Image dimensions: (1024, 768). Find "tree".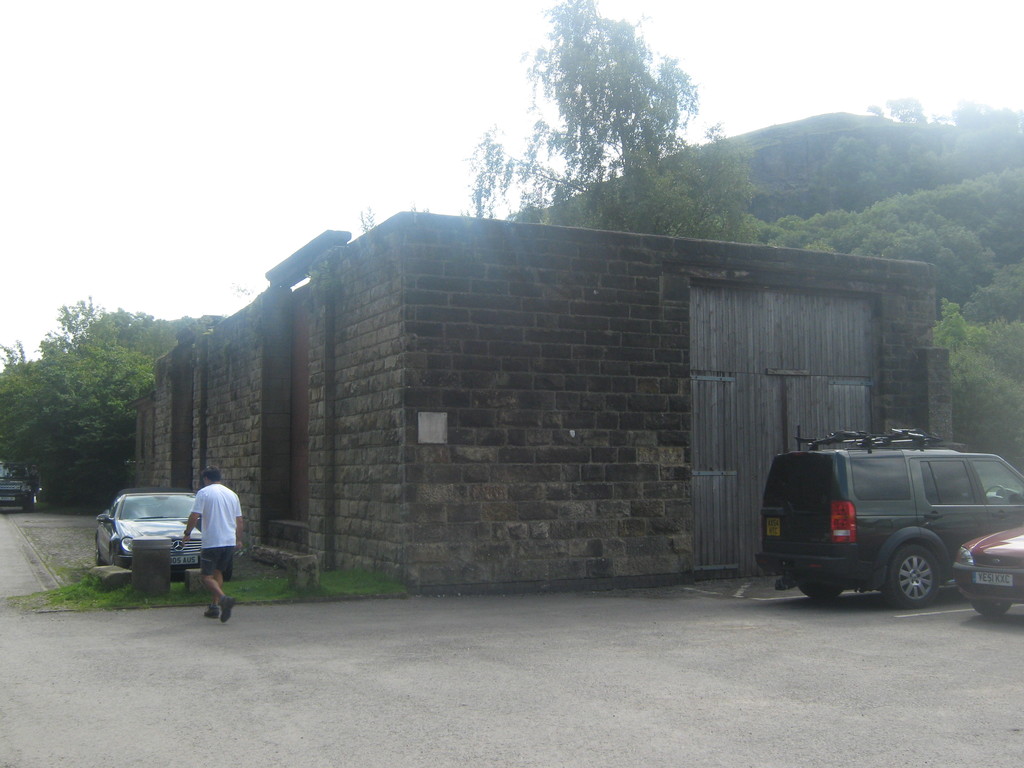
(x1=482, y1=38, x2=729, y2=207).
